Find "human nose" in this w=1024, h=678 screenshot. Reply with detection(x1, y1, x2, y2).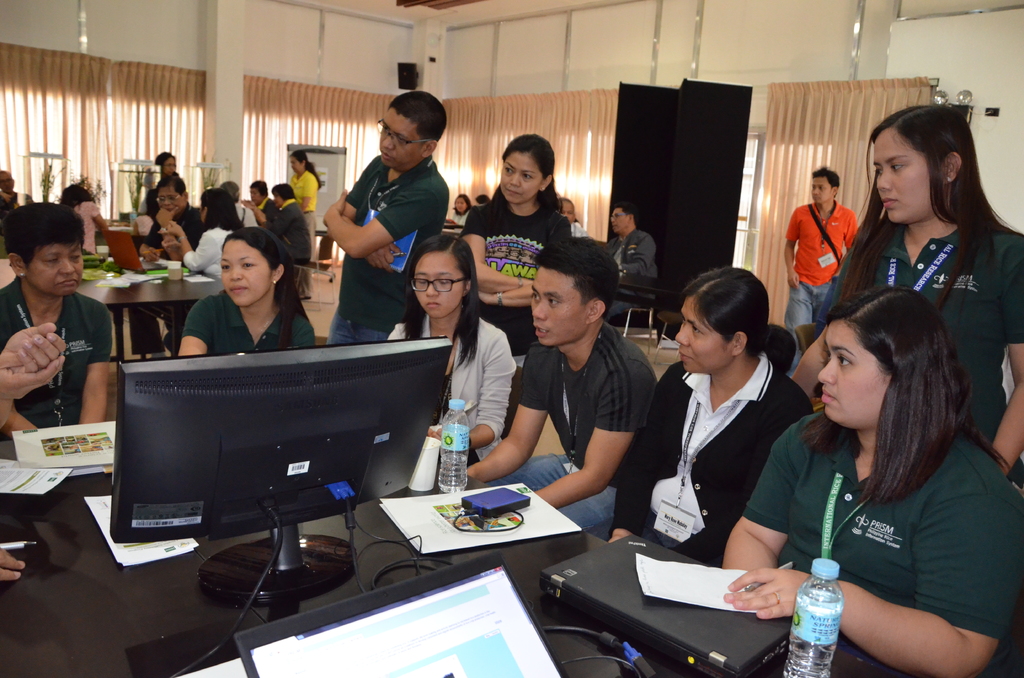
detection(59, 260, 75, 274).
